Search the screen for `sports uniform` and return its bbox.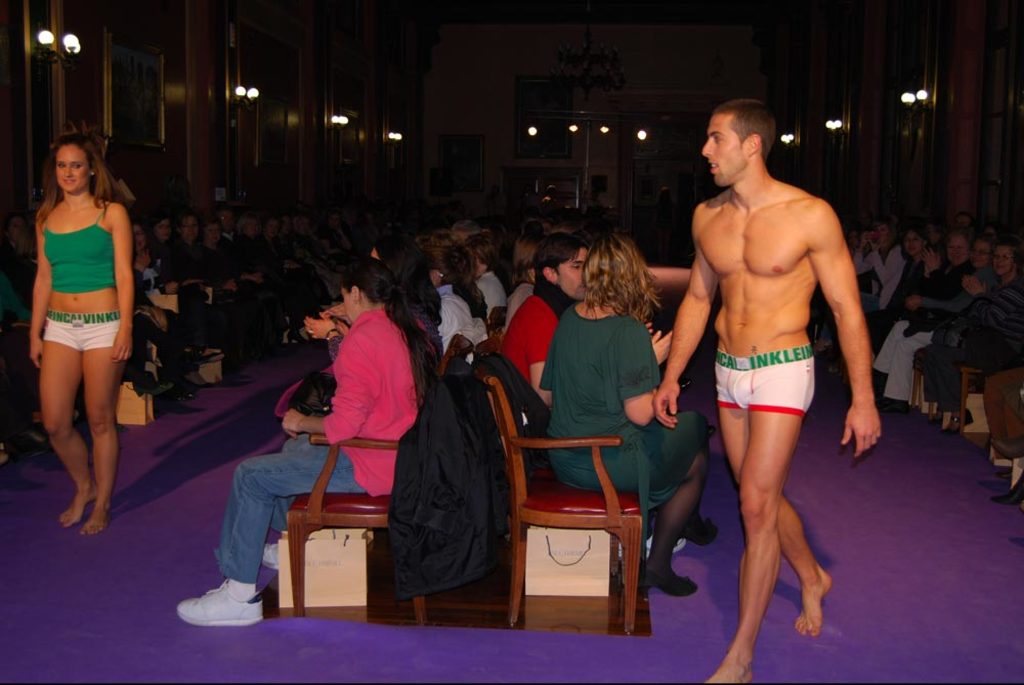
Found: box(44, 205, 121, 351).
